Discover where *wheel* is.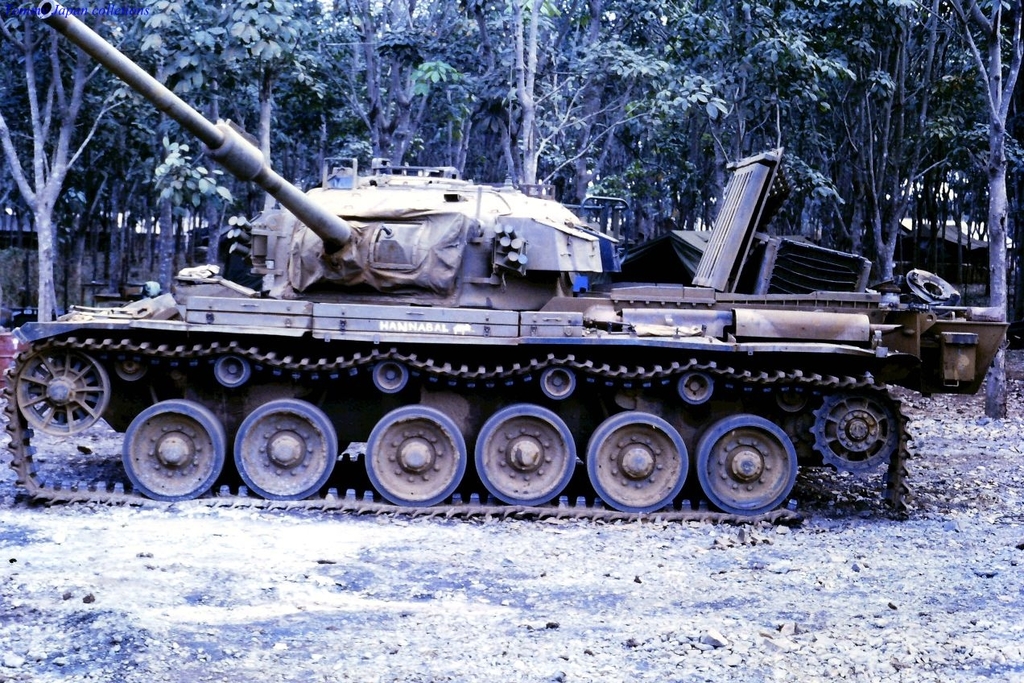
Discovered at left=475, top=400, right=576, bottom=503.
